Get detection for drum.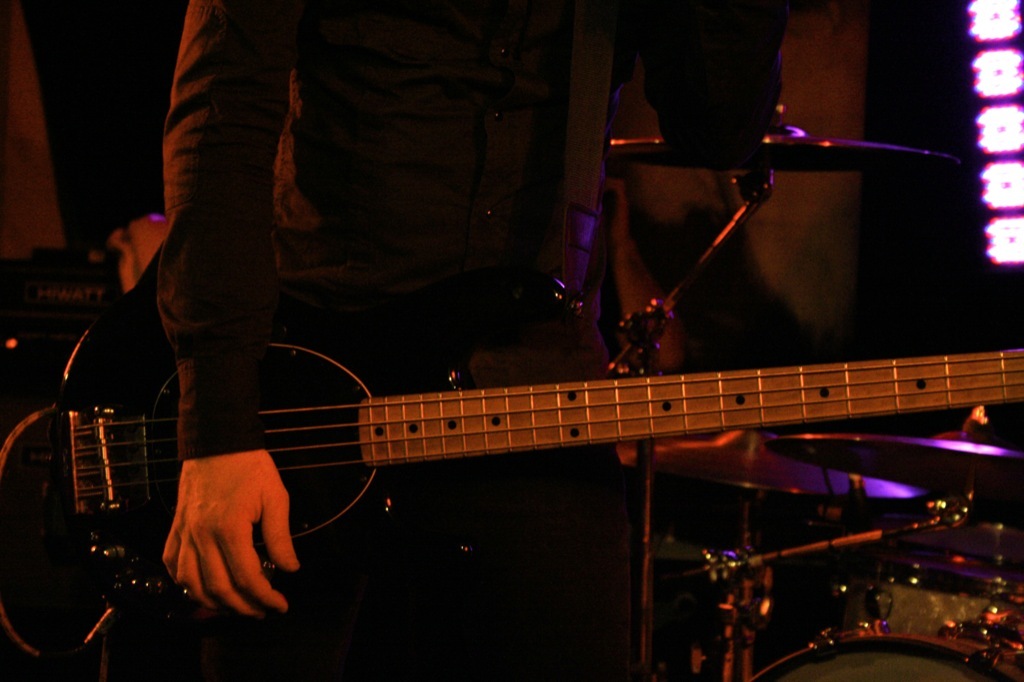
Detection: BBox(775, 552, 1023, 644).
